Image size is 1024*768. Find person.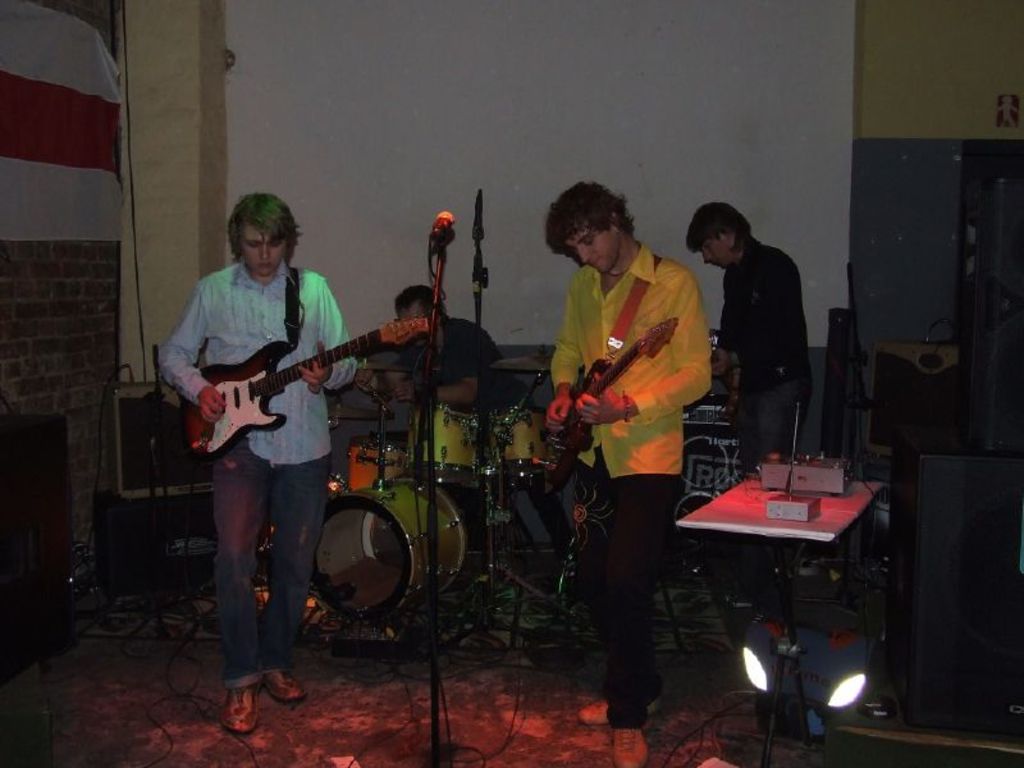
rect(680, 201, 814, 480).
